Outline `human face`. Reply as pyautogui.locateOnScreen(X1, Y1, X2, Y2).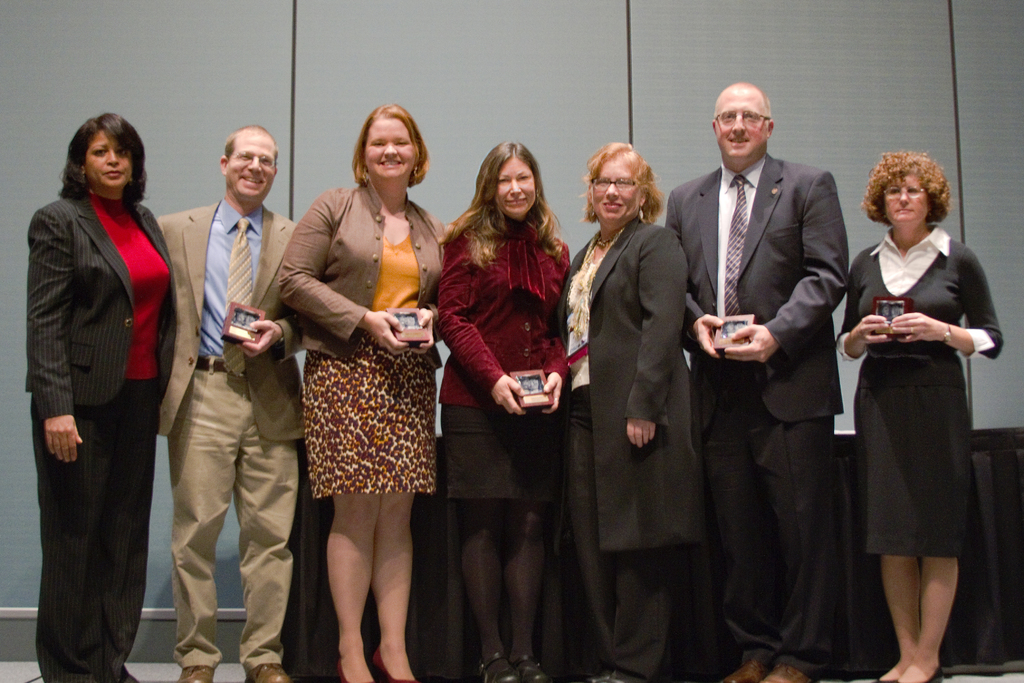
pyautogui.locateOnScreen(883, 173, 927, 227).
